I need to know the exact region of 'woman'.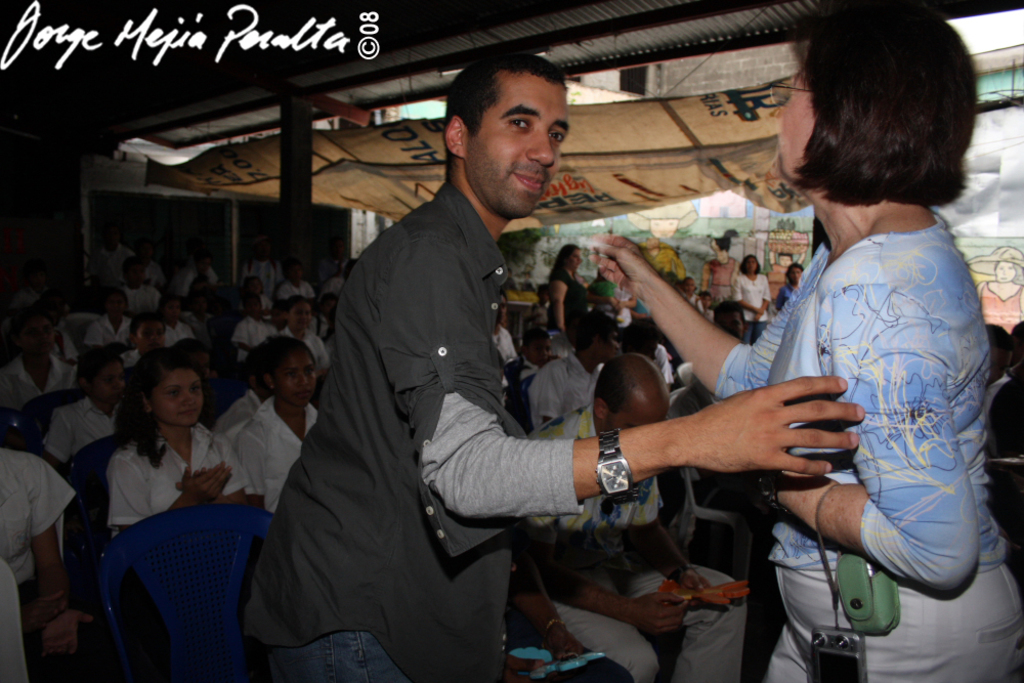
Region: {"left": 233, "top": 300, "right": 279, "bottom": 357}.
